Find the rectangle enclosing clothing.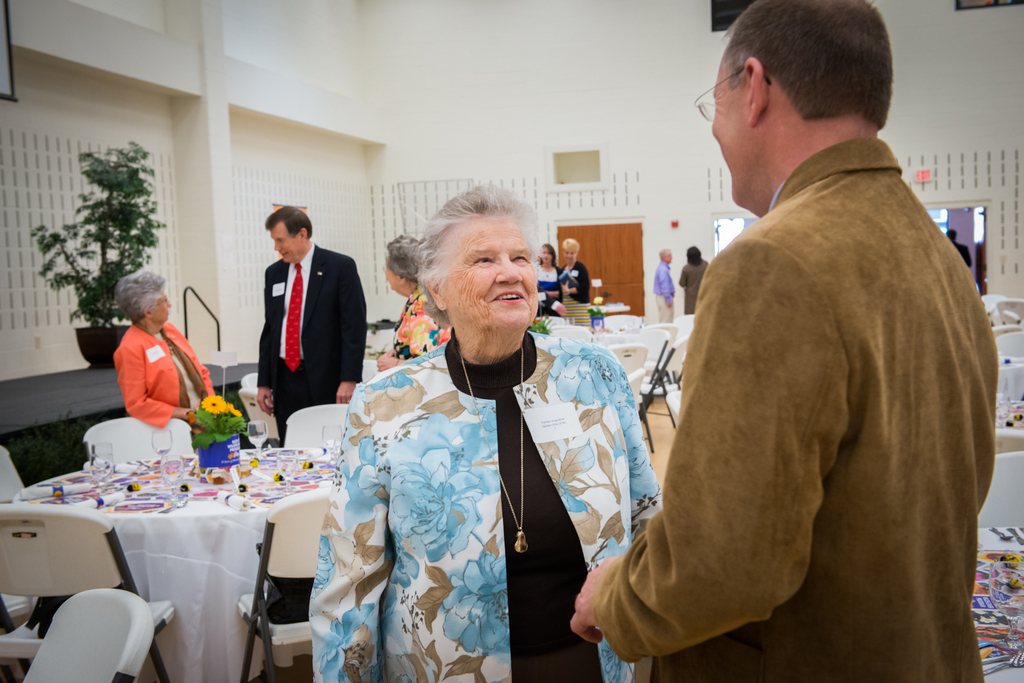
<bbox>653, 259, 678, 323</bbox>.
